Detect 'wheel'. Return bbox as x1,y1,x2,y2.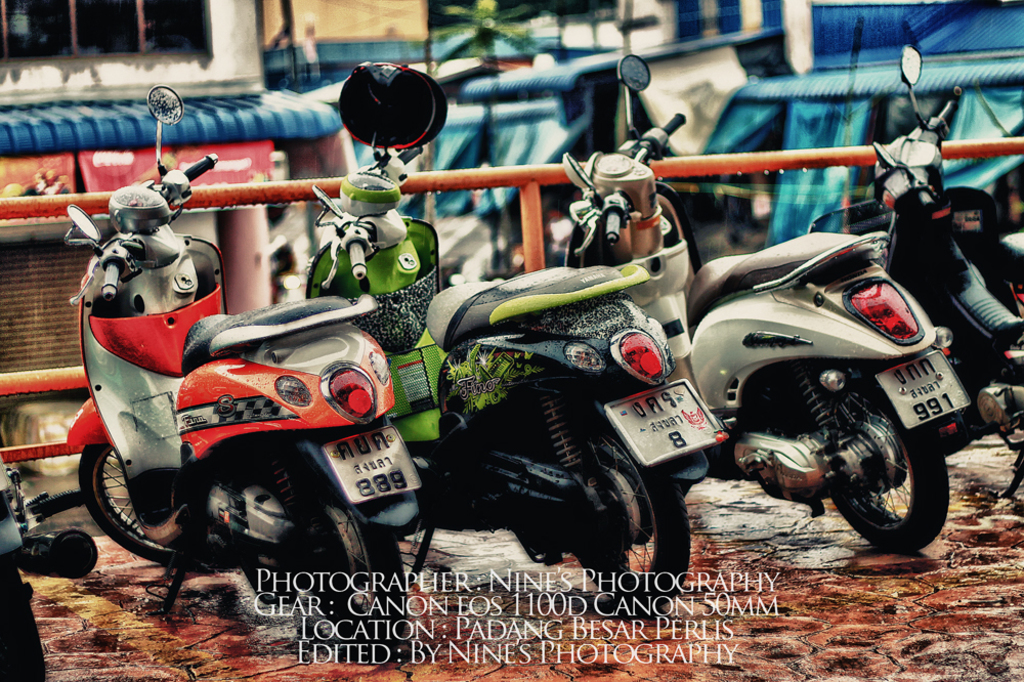
293,499,416,656.
